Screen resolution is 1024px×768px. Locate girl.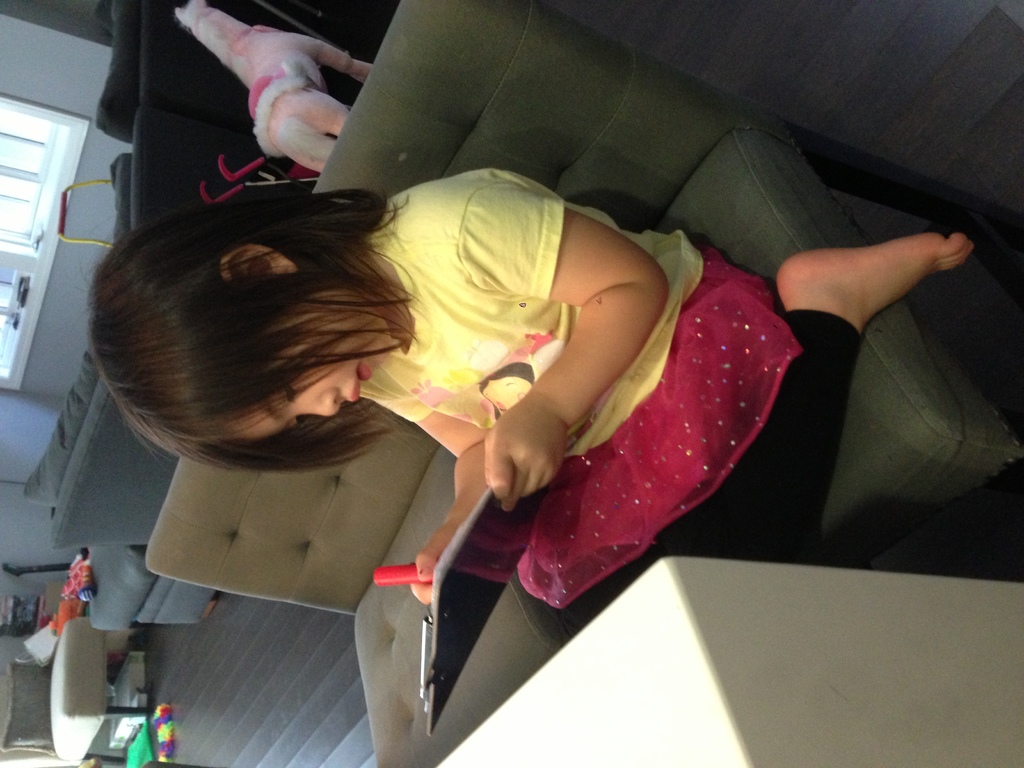
rect(75, 166, 975, 635).
